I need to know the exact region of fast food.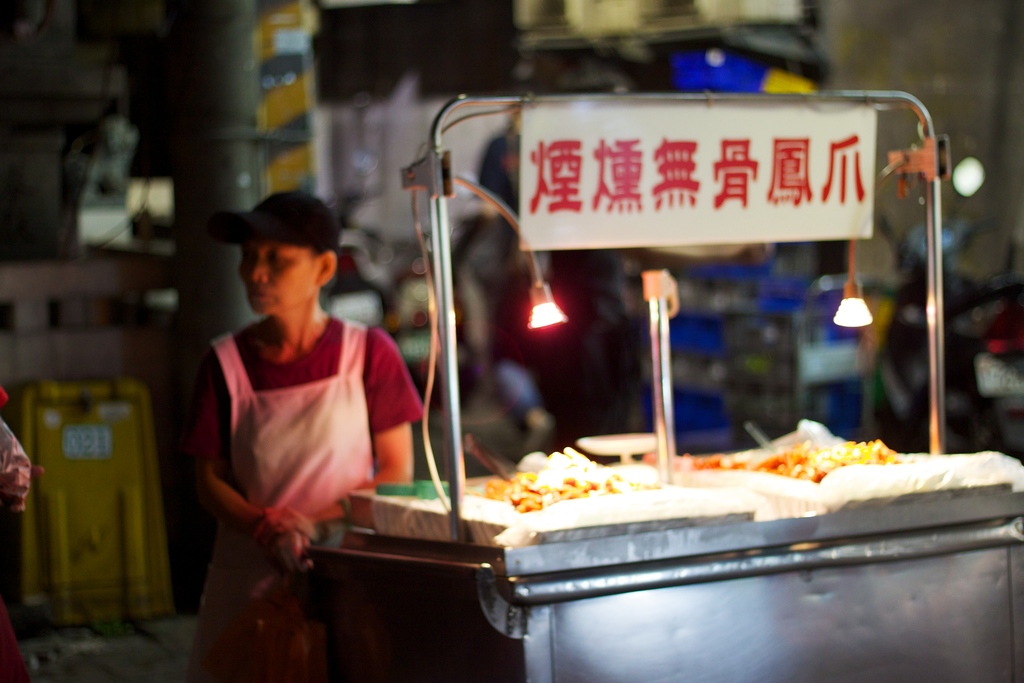
Region: 696/420/967/521.
